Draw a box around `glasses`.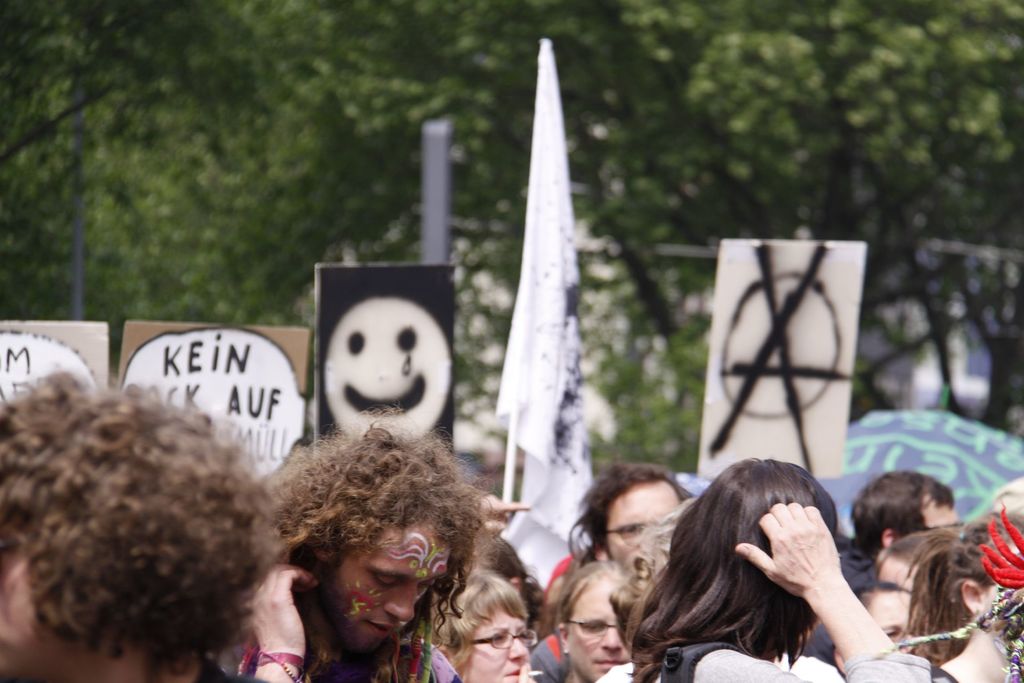
598,520,649,541.
